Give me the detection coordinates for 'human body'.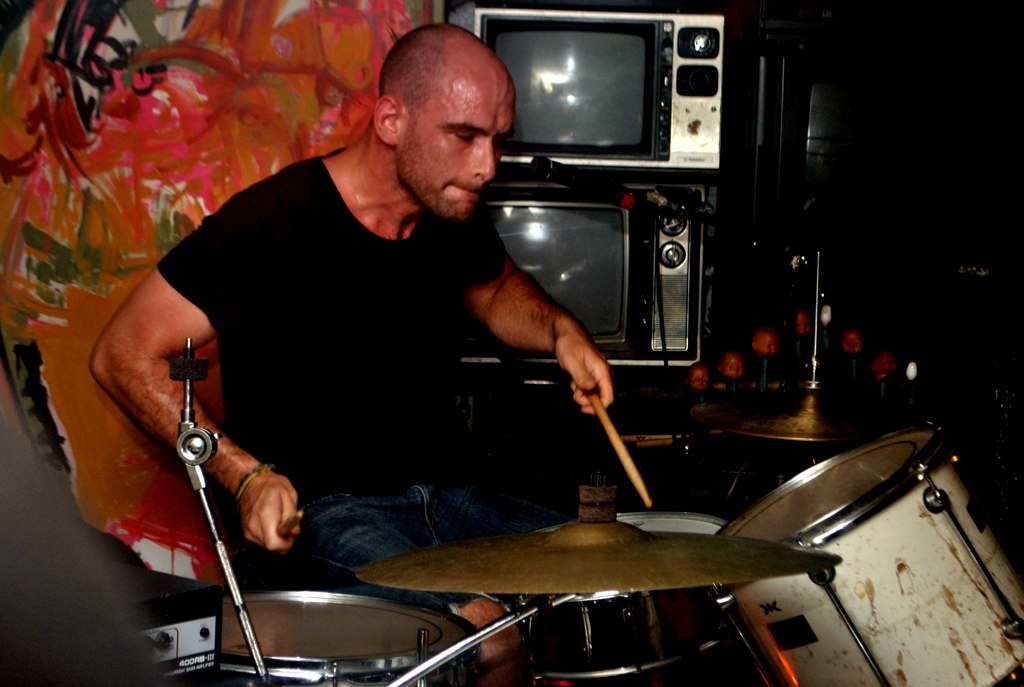
x1=90, y1=18, x2=618, y2=686.
